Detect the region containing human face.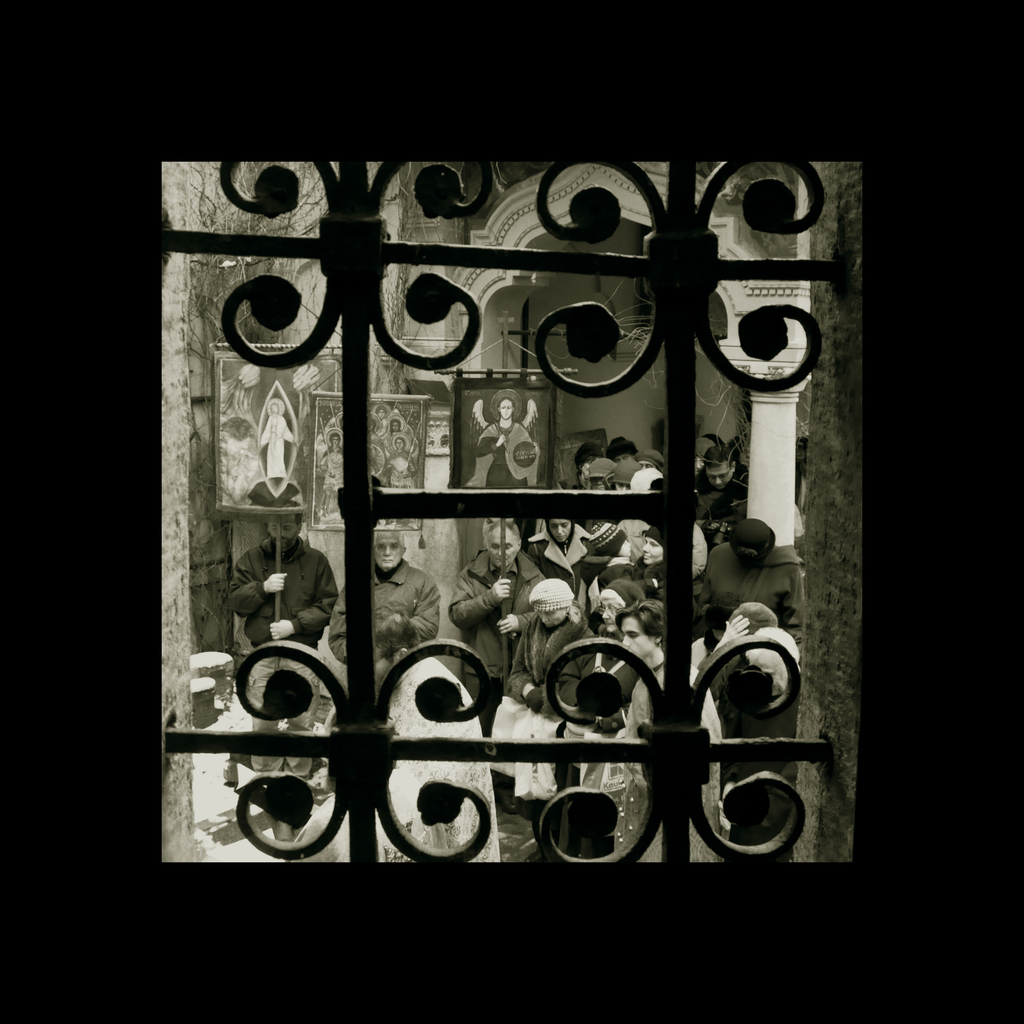
bbox(639, 538, 660, 566).
